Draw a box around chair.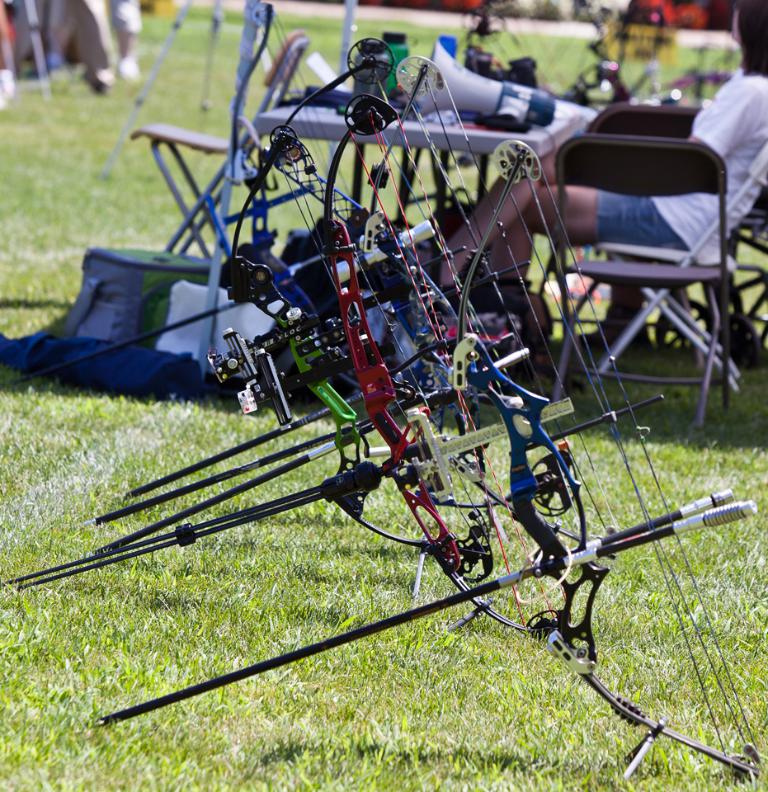
547,133,738,405.
